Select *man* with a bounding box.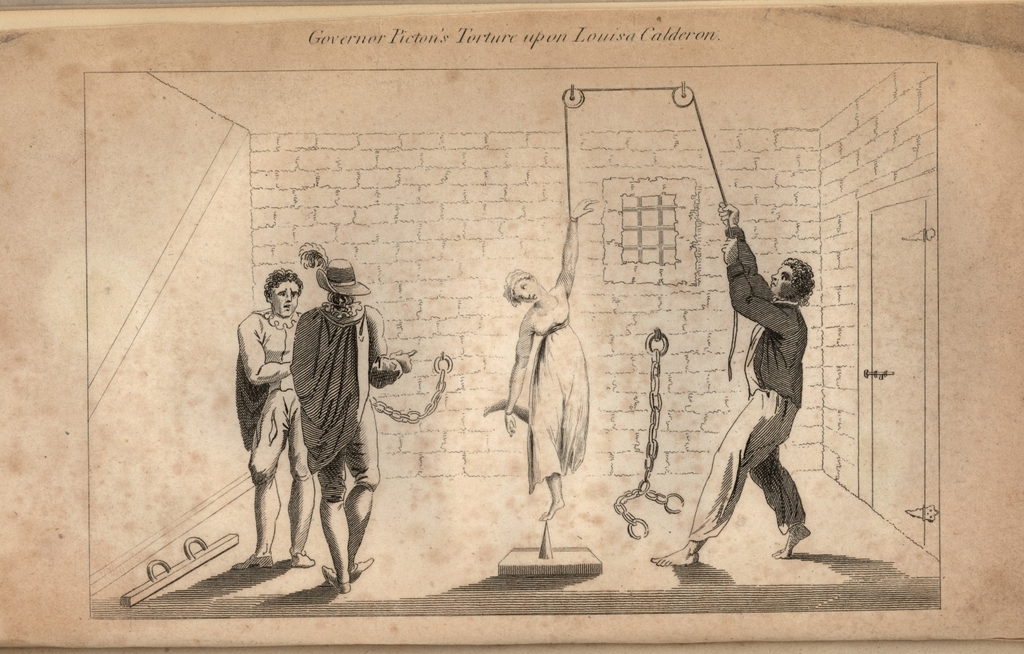
(289, 264, 418, 602).
